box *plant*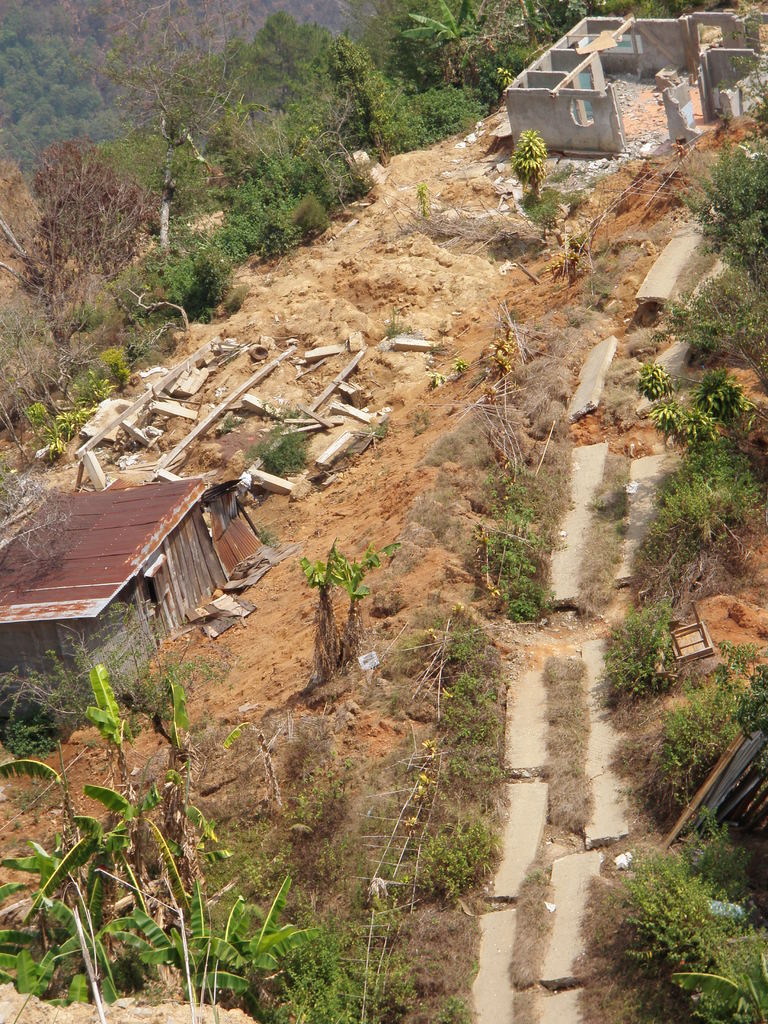
<box>512,127,548,200</box>
